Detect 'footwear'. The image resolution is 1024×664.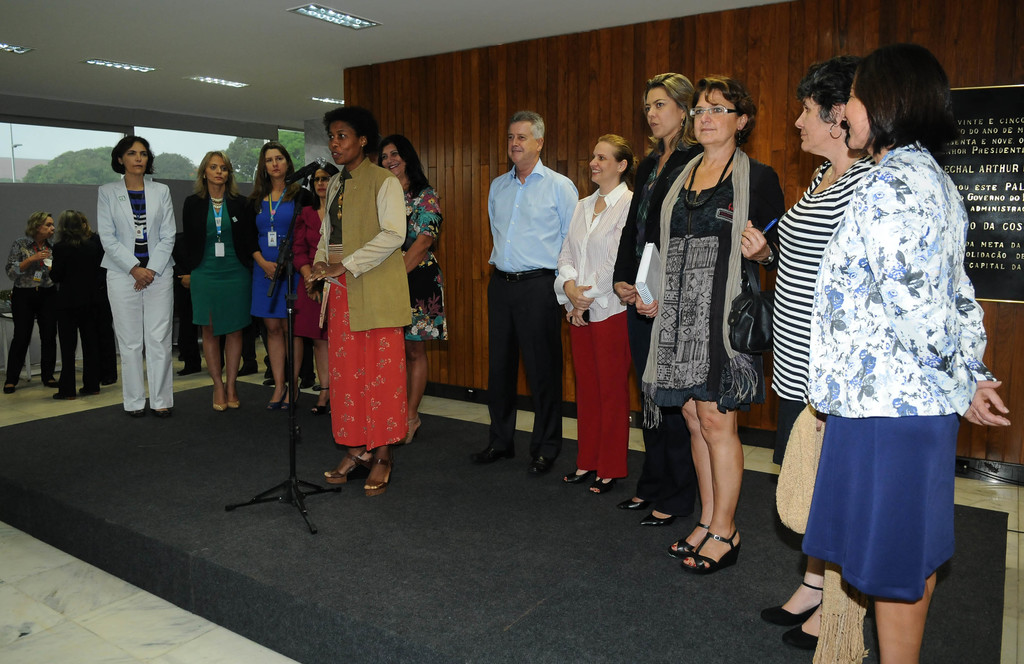
(left=529, top=455, right=556, bottom=474).
